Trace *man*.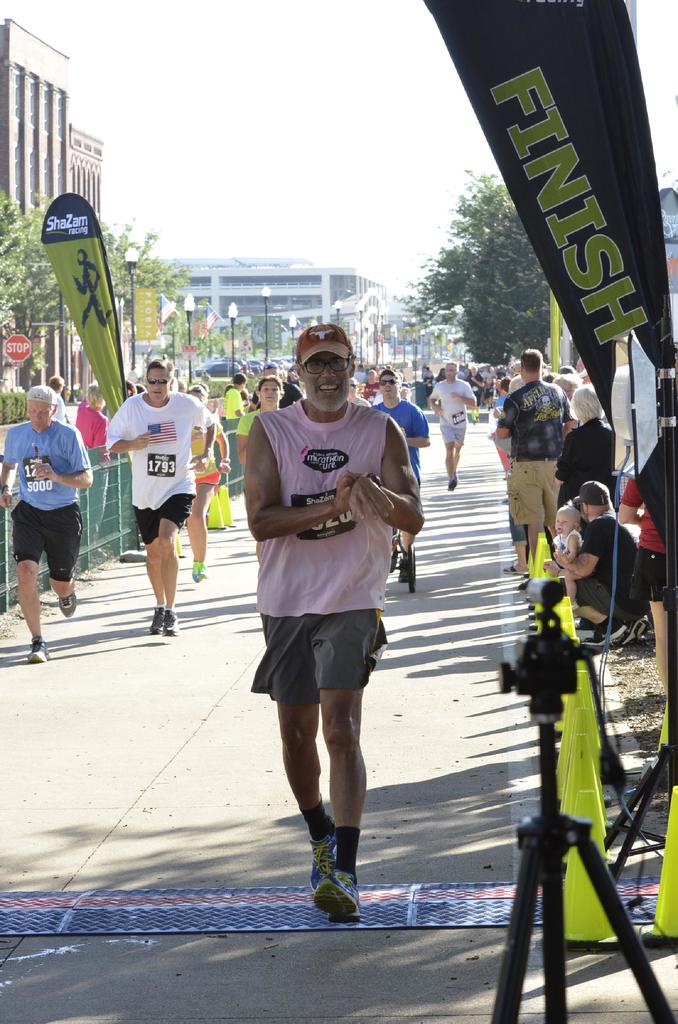
Traced to (237,320,423,929).
